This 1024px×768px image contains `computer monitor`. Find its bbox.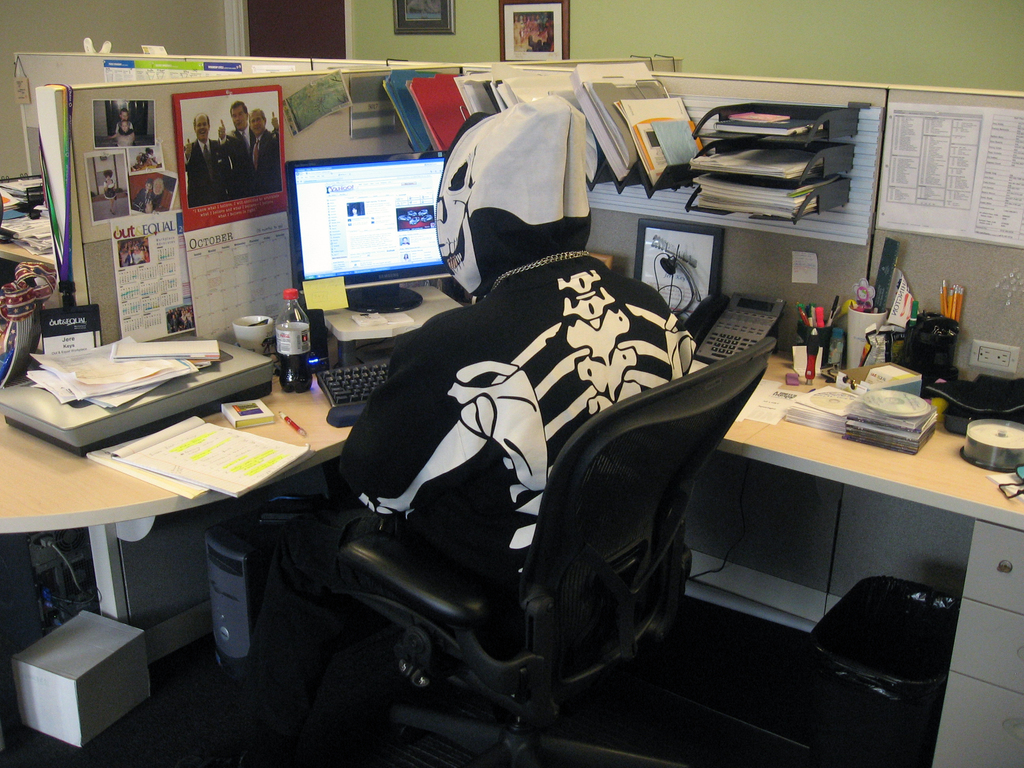
272,128,446,321.
